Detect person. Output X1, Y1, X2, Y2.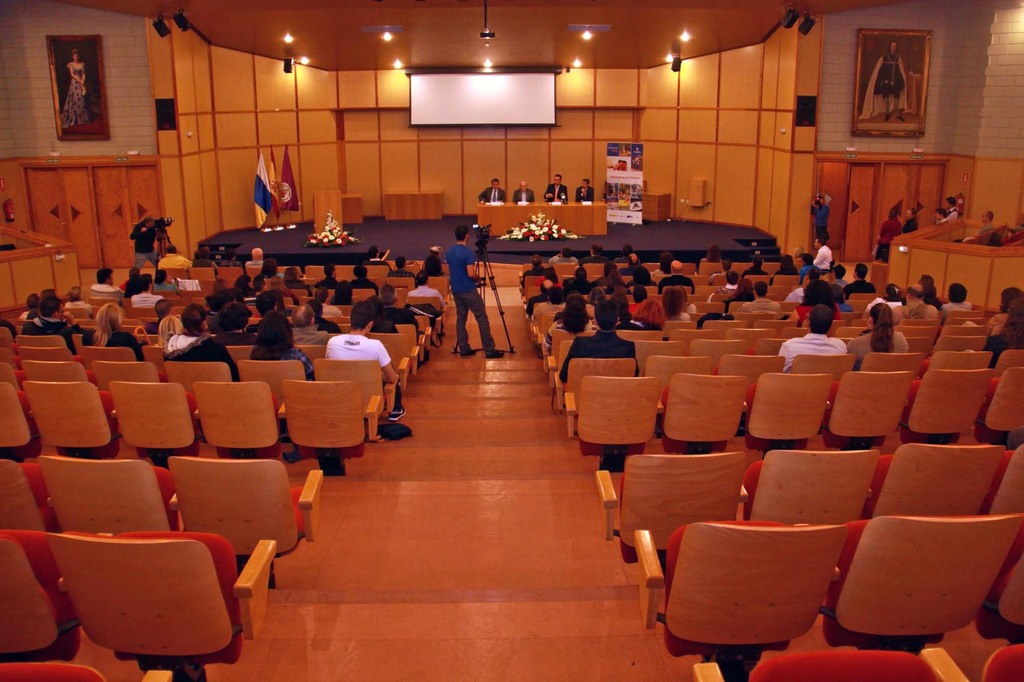
322, 302, 399, 385.
